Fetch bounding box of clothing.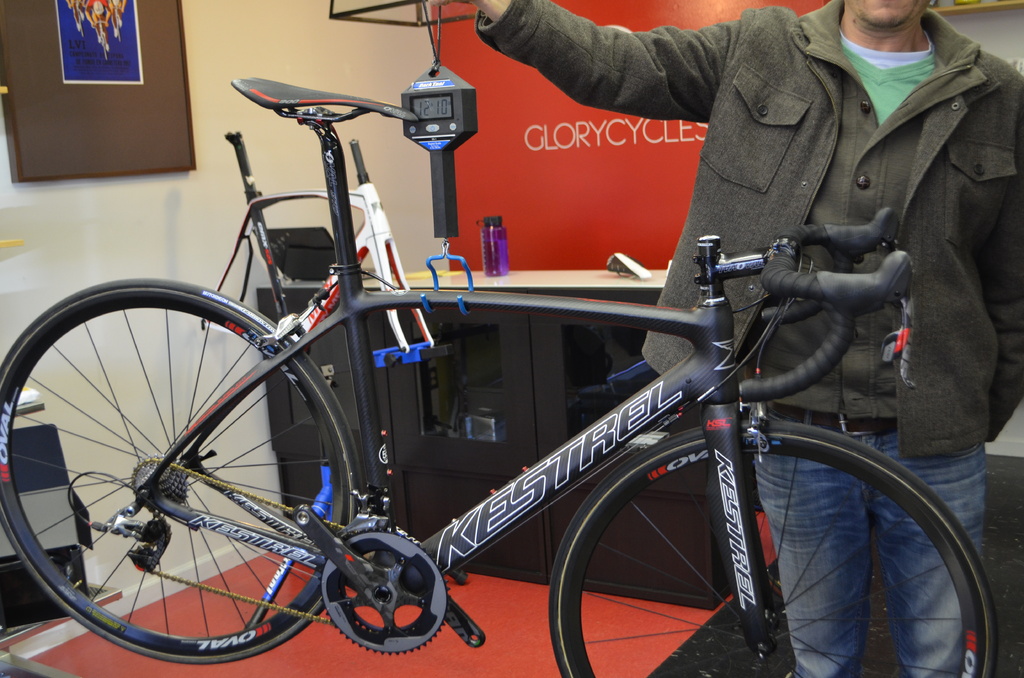
Bbox: x1=476, y1=0, x2=1016, y2=472.
